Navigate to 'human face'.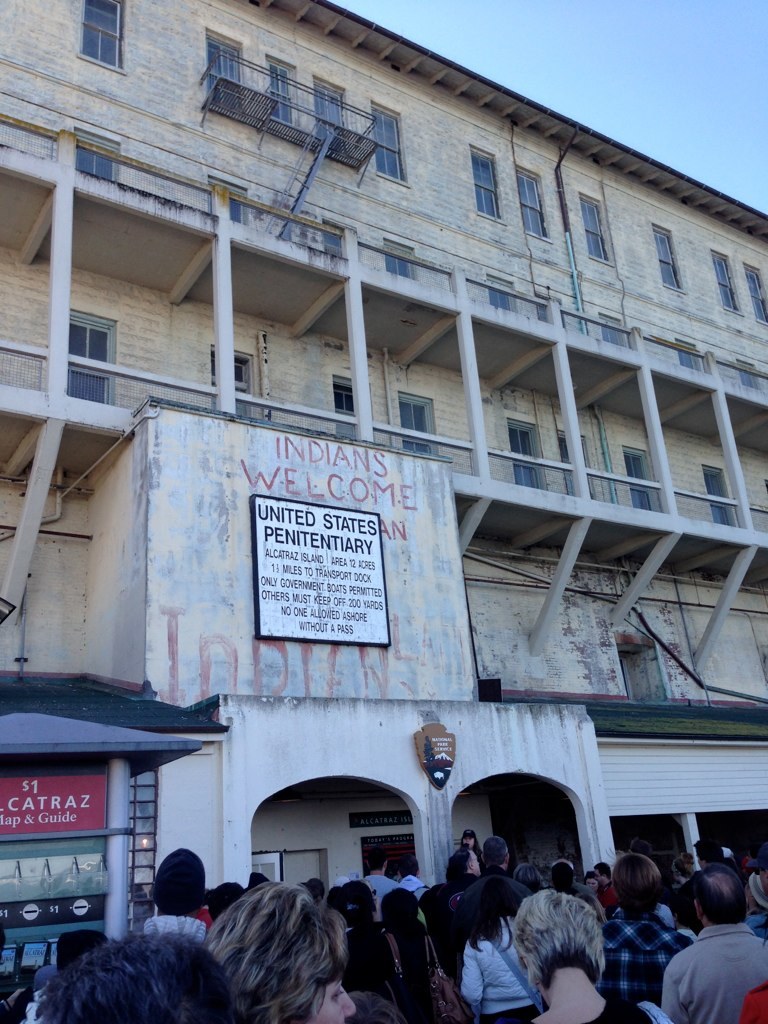
Navigation target: l=310, t=977, r=355, b=1023.
